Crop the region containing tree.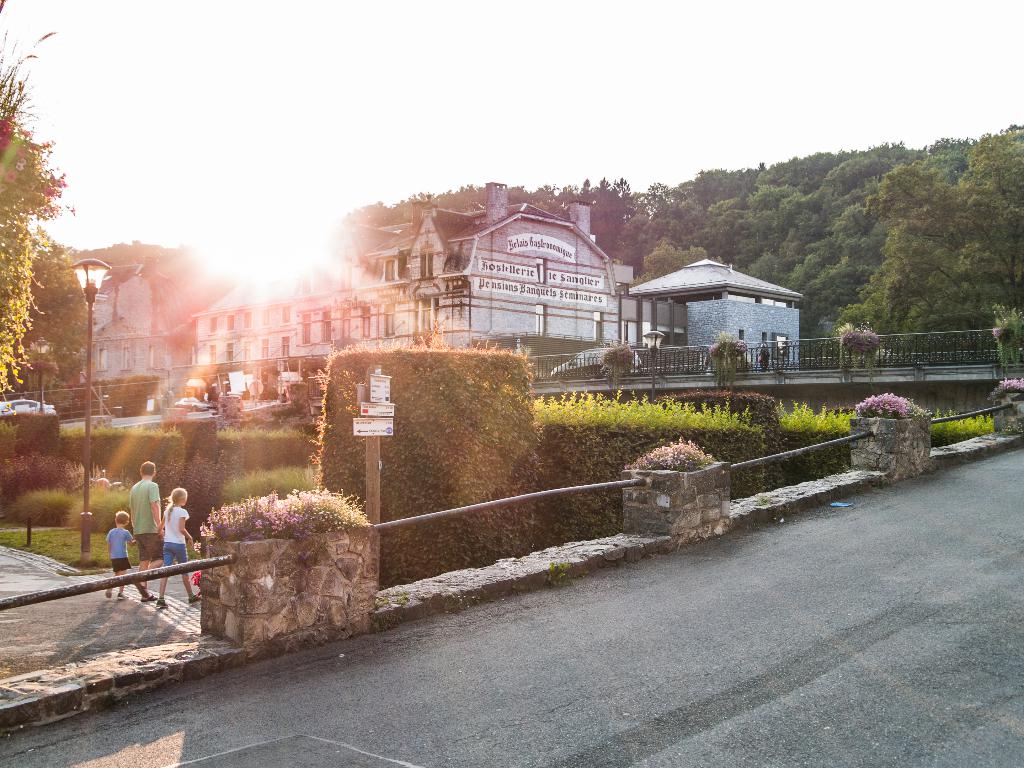
Crop region: {"x1": 333, "y1": 172, "x2": 518, "y2": 257}.
